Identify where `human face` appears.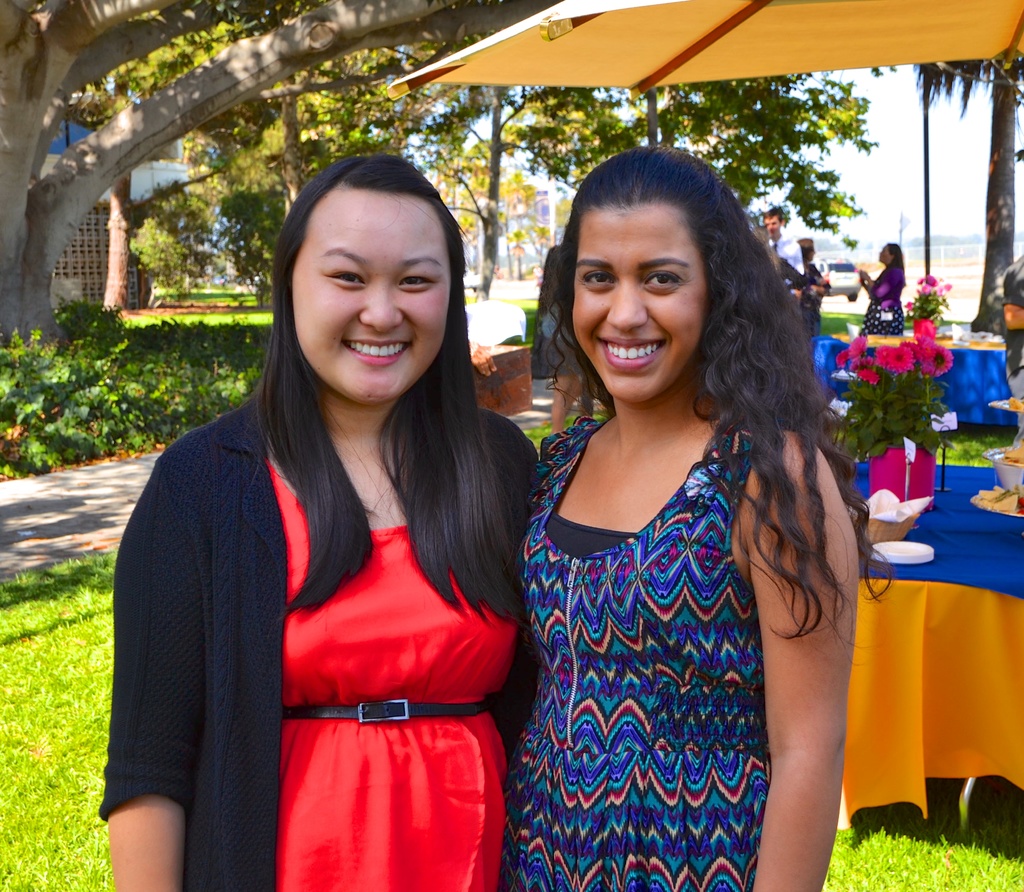
Appears at [x1=295, y1=186, x2=448, y2=395].
